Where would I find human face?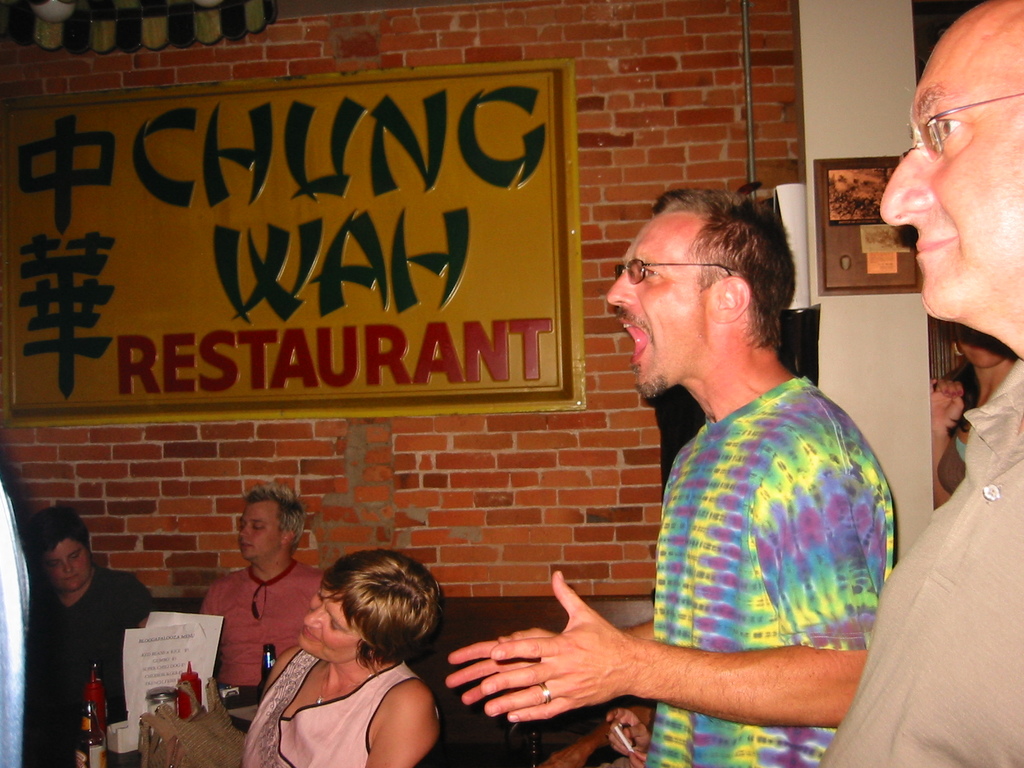
At x1=605 y1=212 x2=716 y2=392.
